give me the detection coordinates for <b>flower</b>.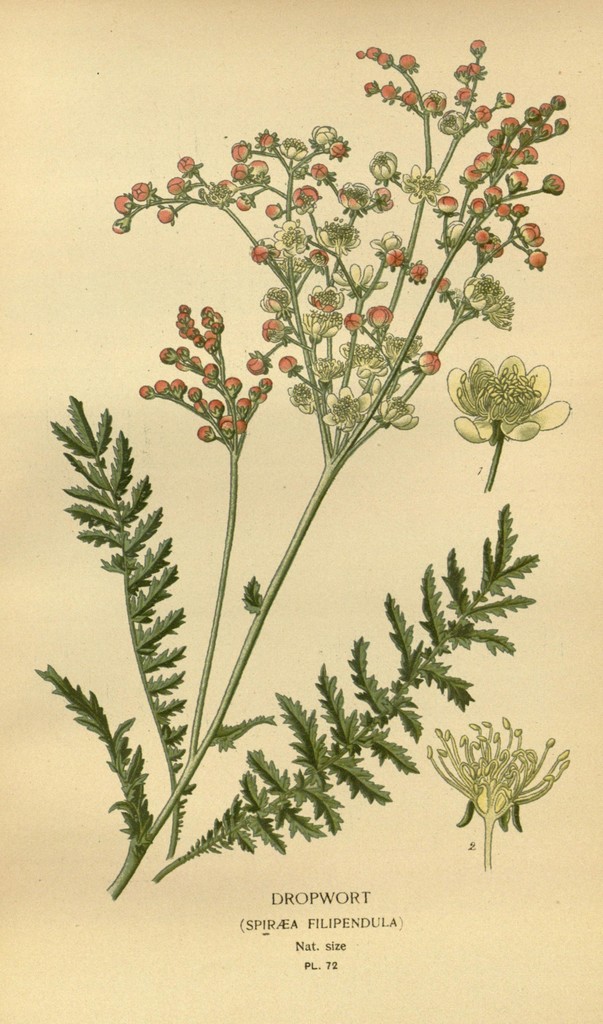
[left=465, top=272, right=528, bottom=328].
